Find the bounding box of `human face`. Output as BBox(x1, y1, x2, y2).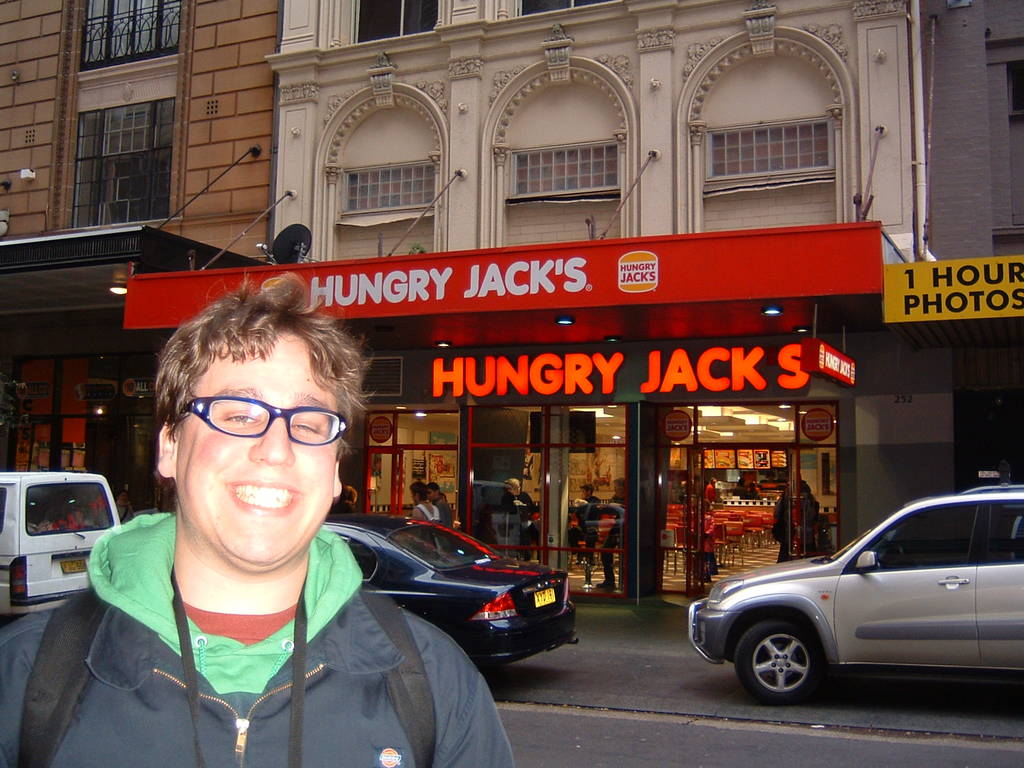
BBox(412, 492, 417, 503).
